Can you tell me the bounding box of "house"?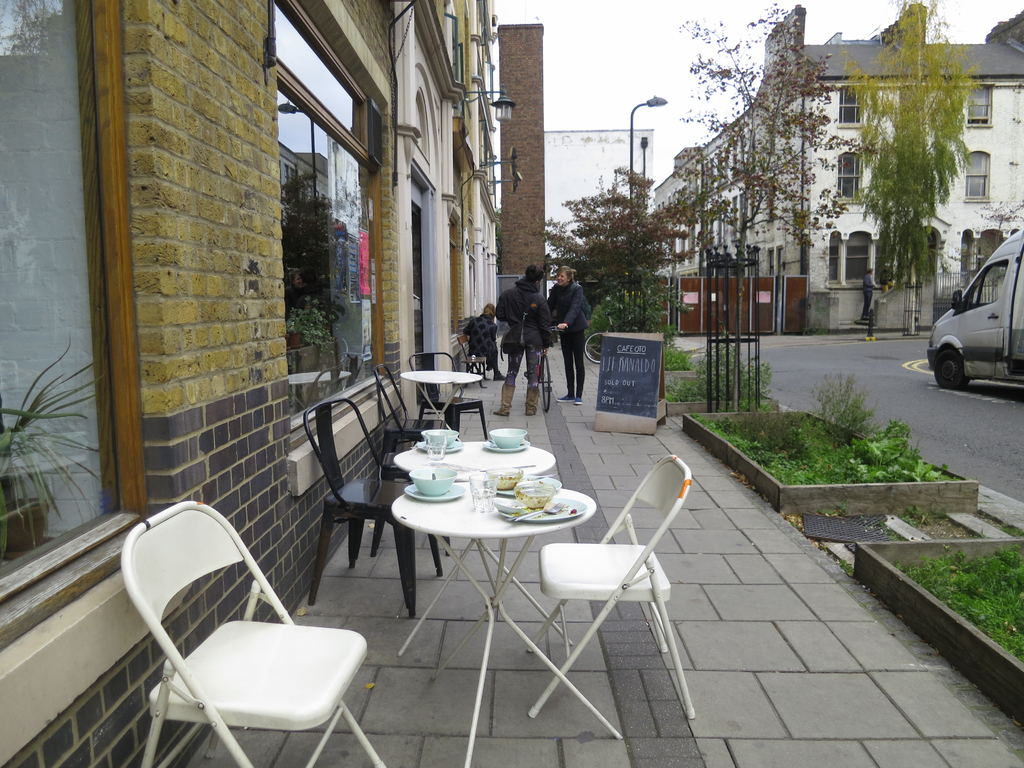
bbox=(645, 10, 1023, 335).
